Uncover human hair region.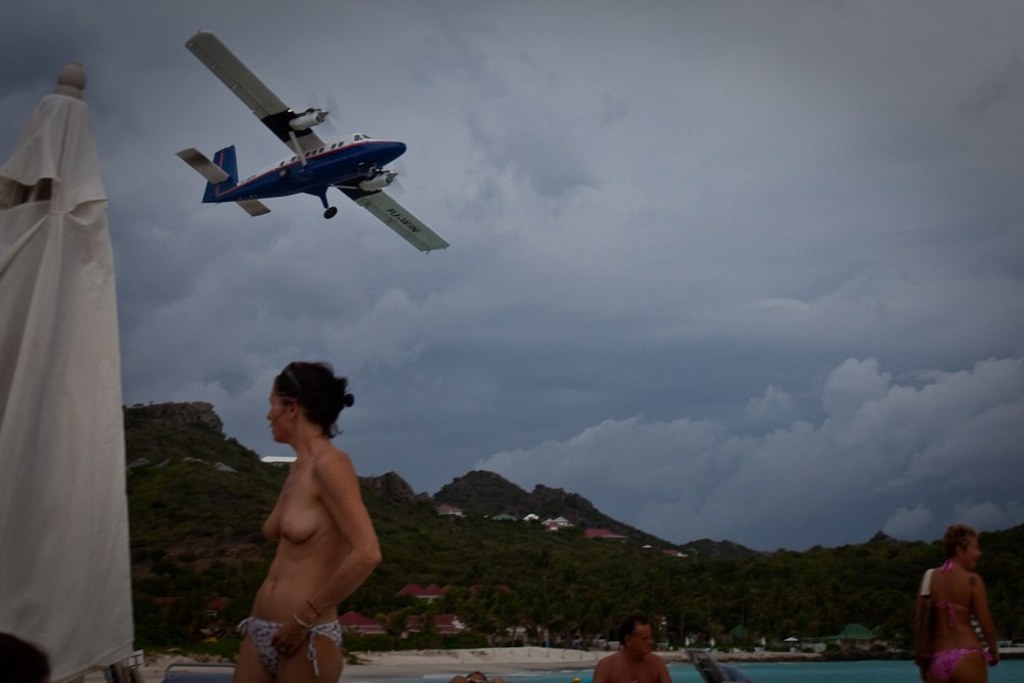
Uncovered: <region>620, 615, 647, 648</region>.
